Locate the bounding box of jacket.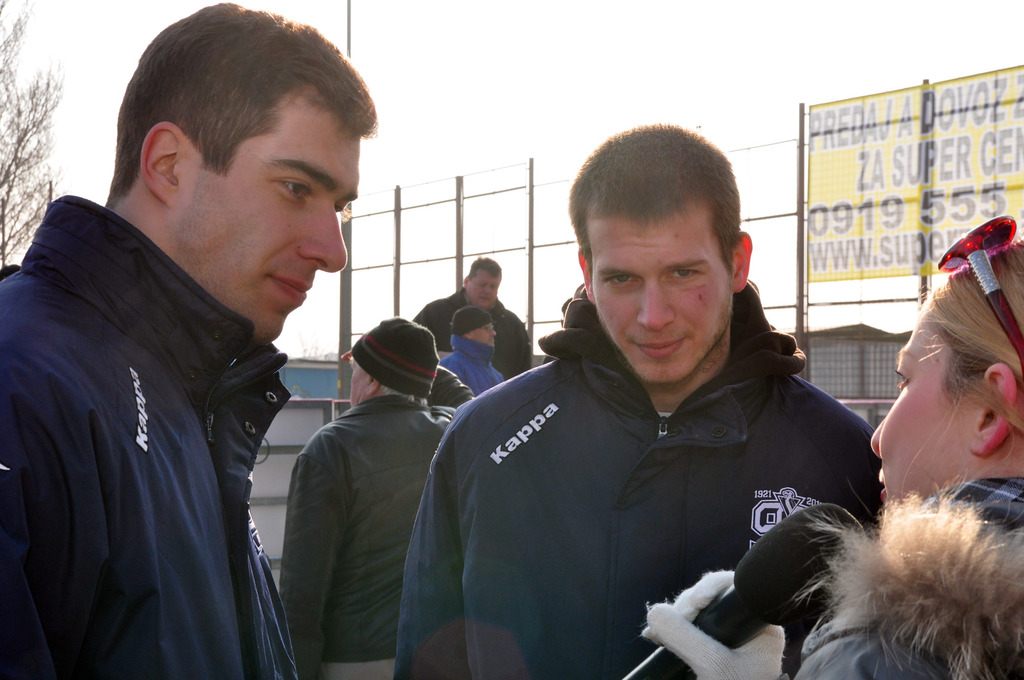
Bounding box: (left=264, top=366, right=476, bottom=679).
